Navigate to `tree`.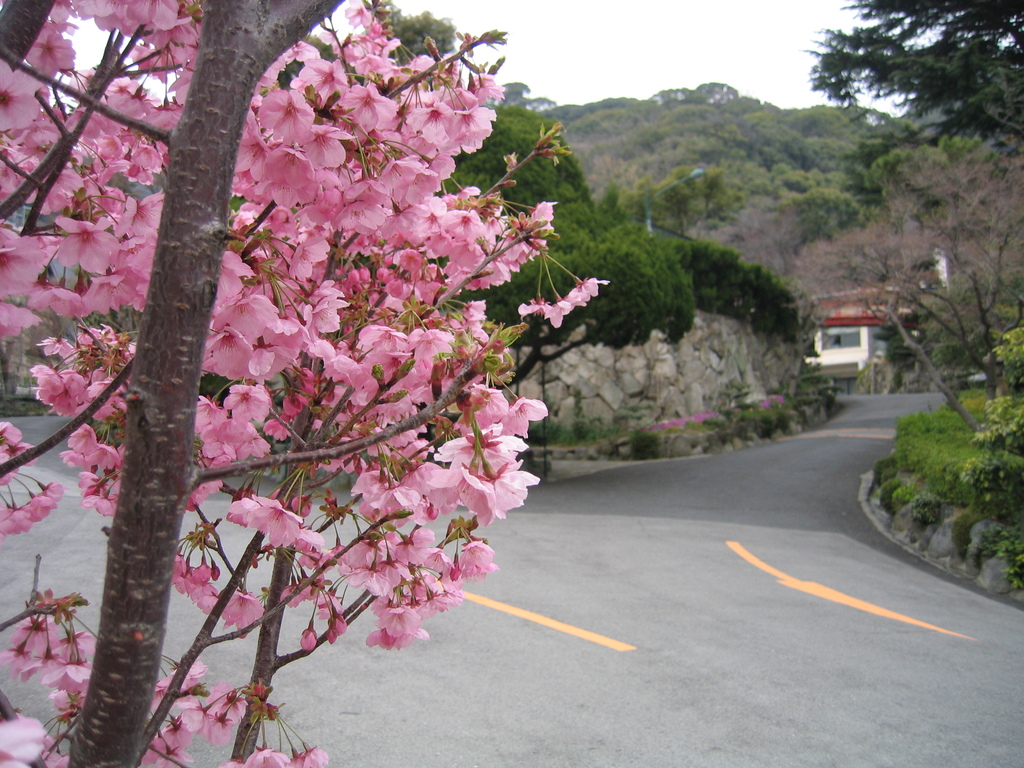
Navigation target: BBox(684, 241, 812, 347).
